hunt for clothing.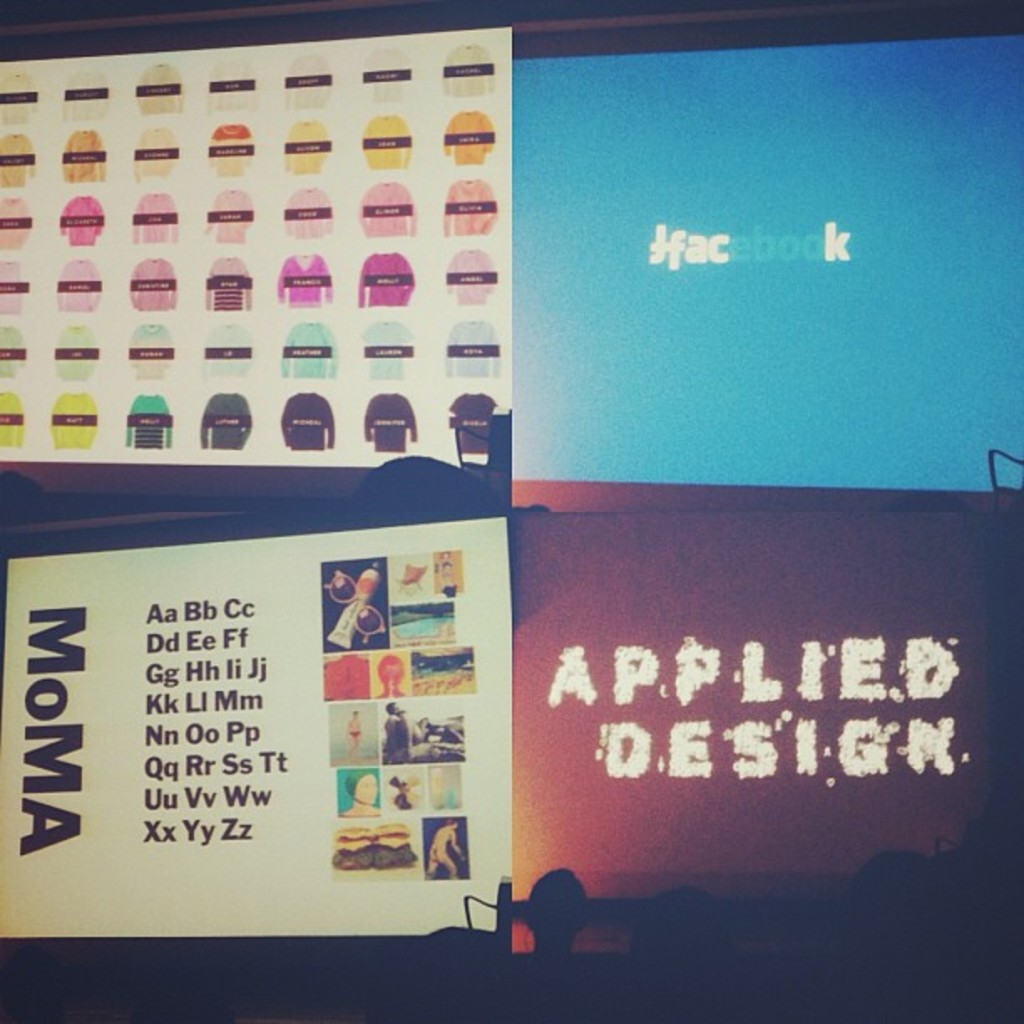
Hunted down at Rect(447, 244, 494, 308).
